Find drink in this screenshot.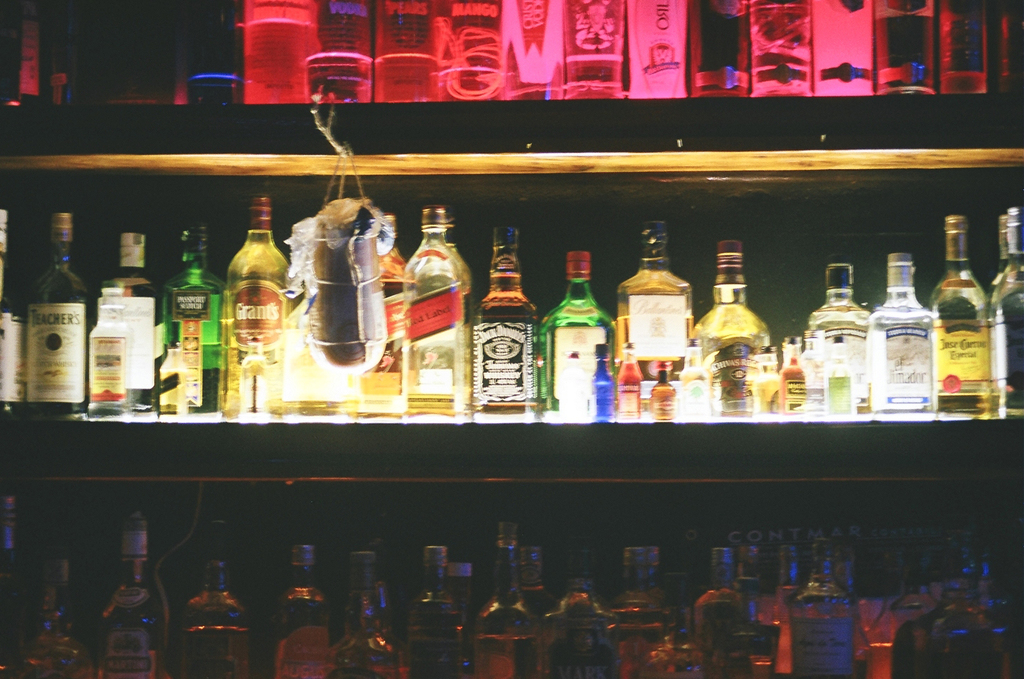
The bounding box for drink is 227/320/283/413.
